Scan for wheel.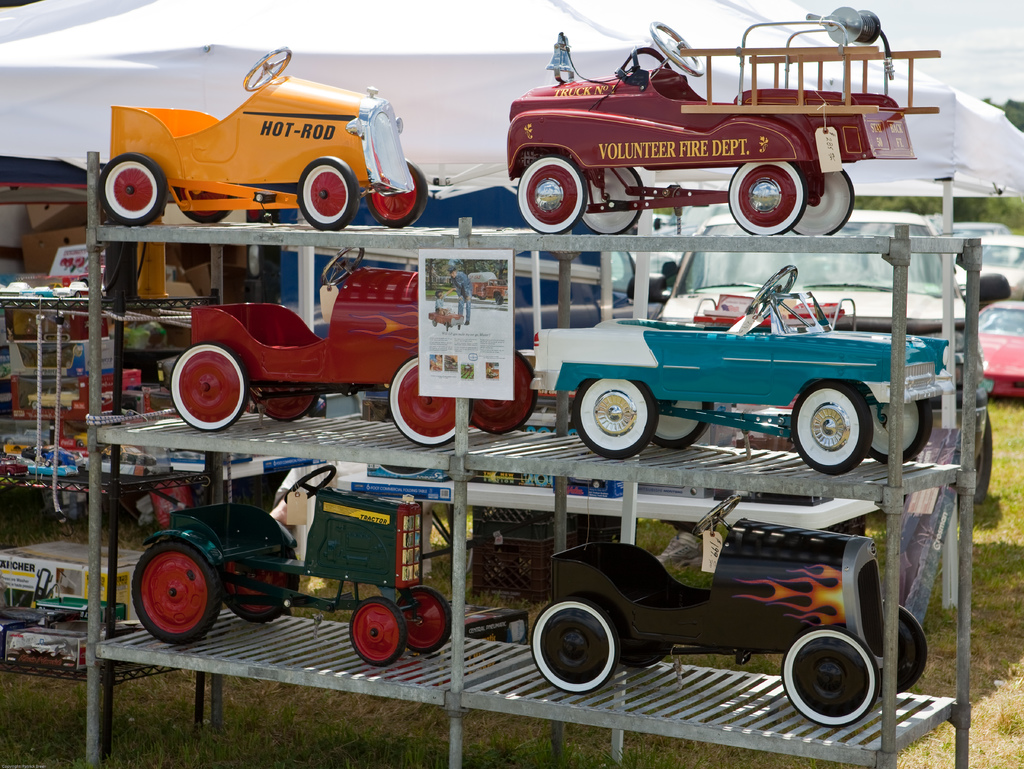
Scan result: pyautogui.locateOnScreen(170, 343, 244, 432).
